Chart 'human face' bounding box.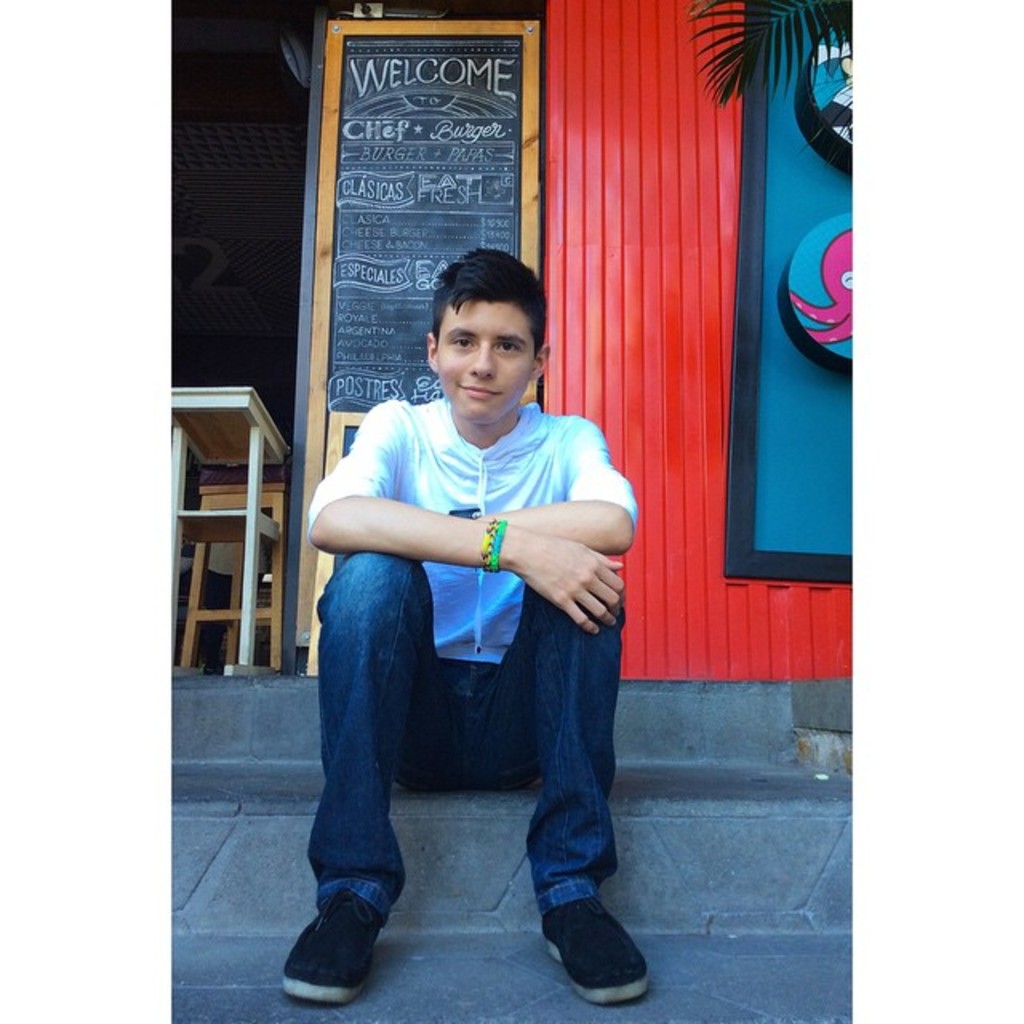
Charted: 432/298/534/422.
